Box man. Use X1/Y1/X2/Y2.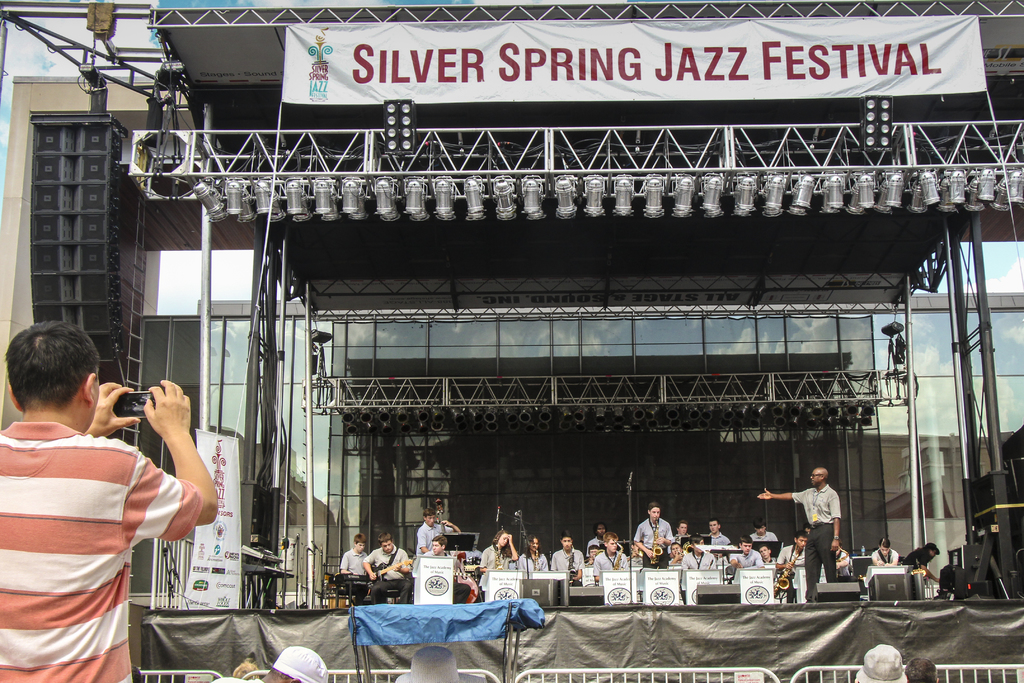
342/531/366/607.
